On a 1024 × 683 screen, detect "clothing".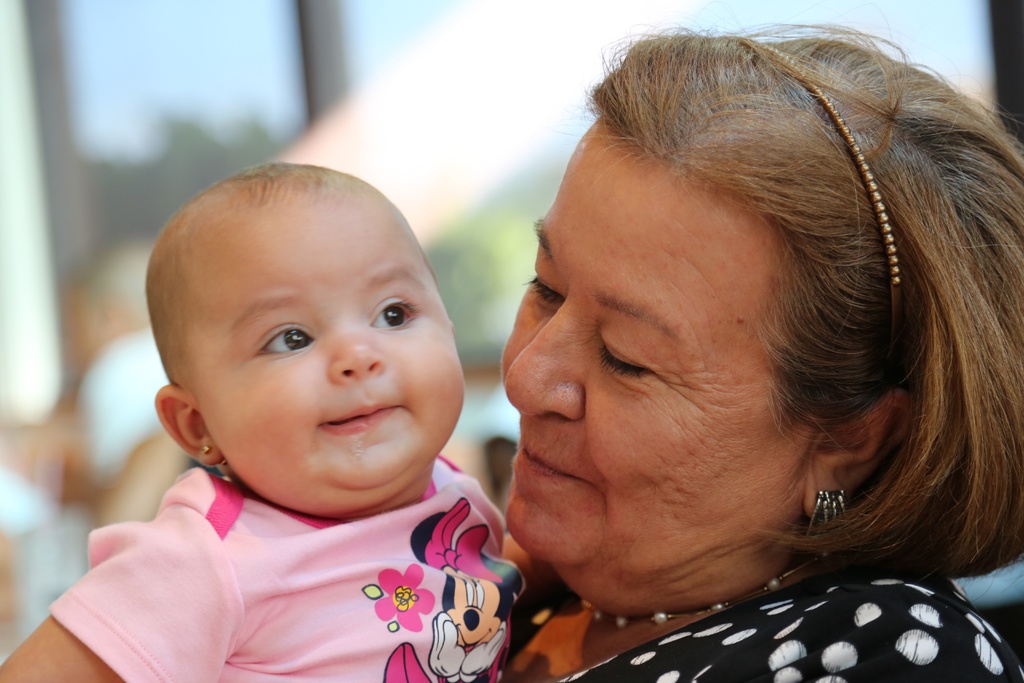
(63,429,570,670).
